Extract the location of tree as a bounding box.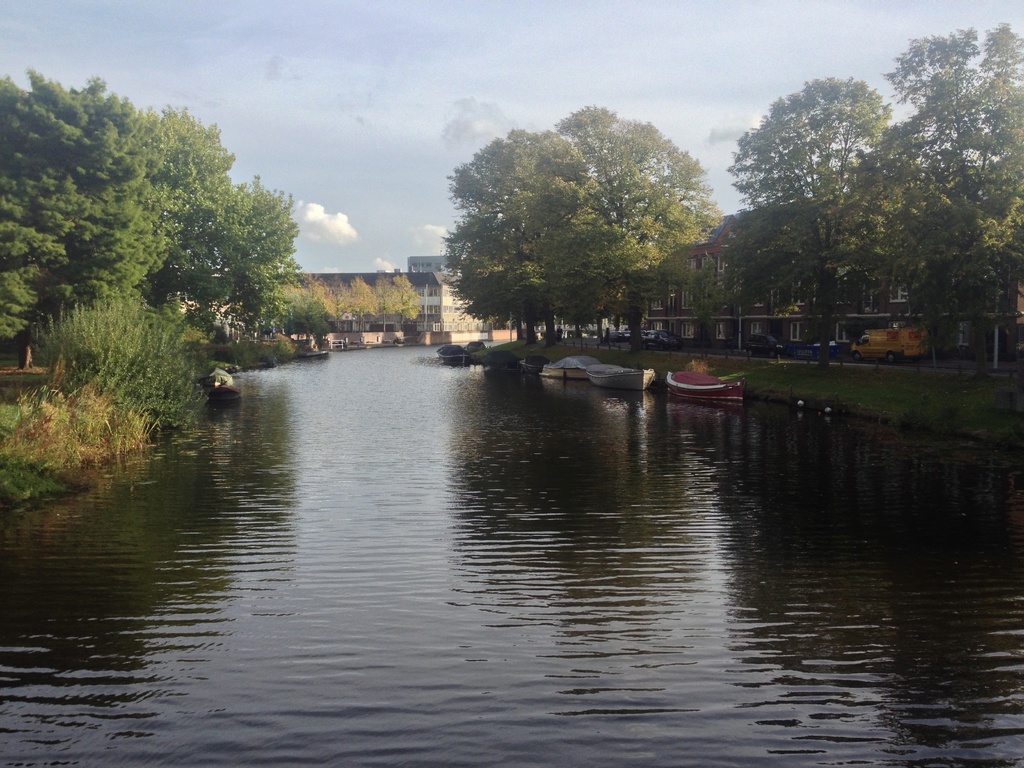
select_region(294, 298, 327, 351).
